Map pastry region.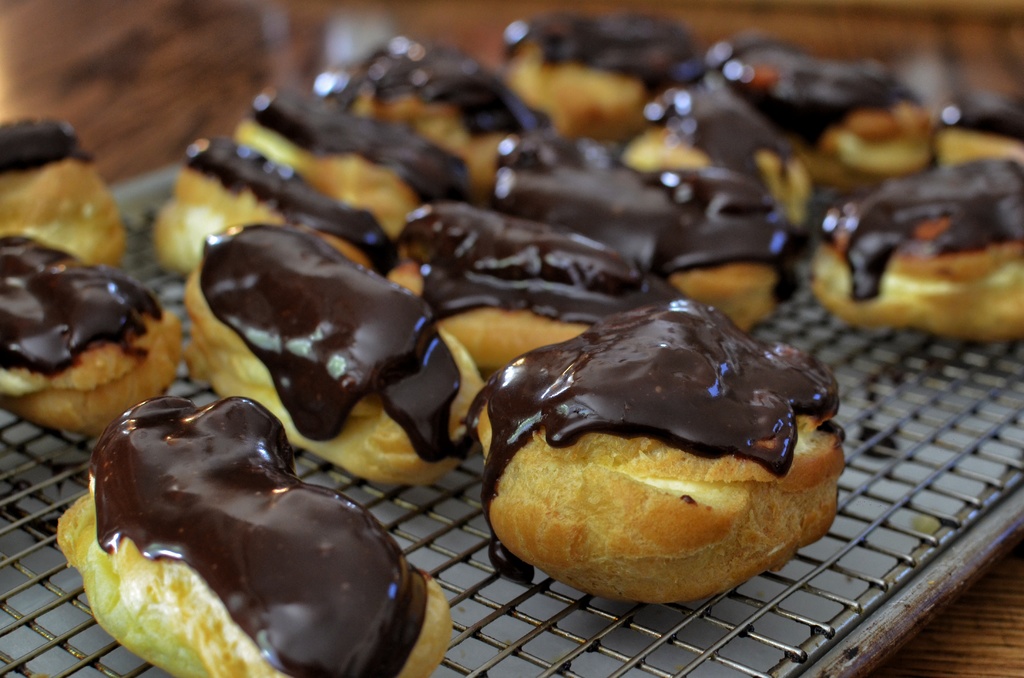
Mapped to [316,42,552,183].
